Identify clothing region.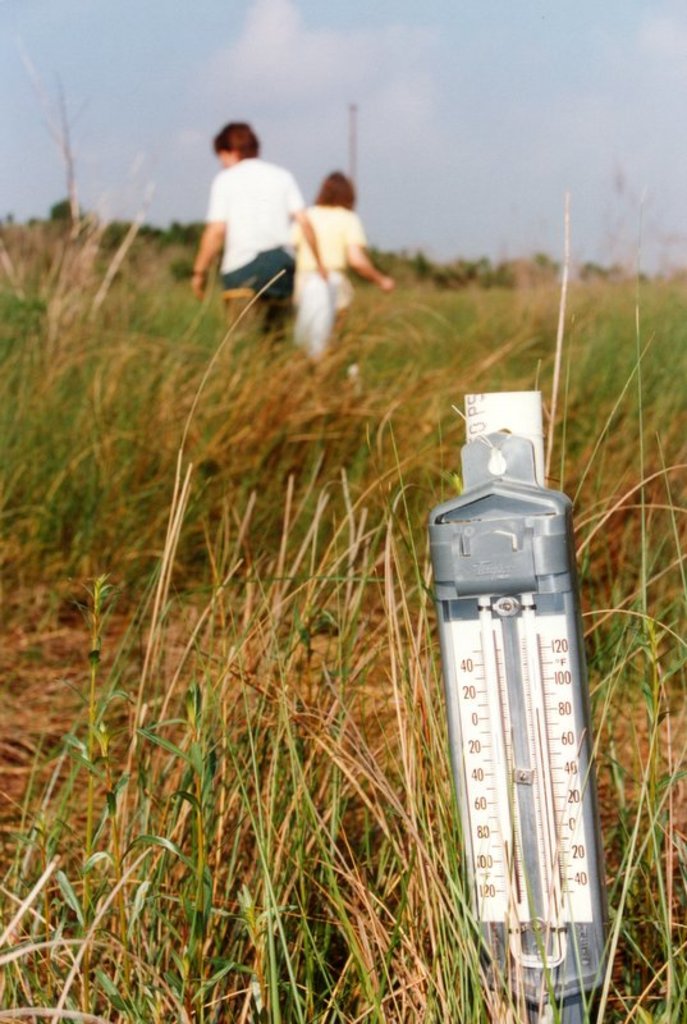
Region: rect(281, 204, 368, 316).
